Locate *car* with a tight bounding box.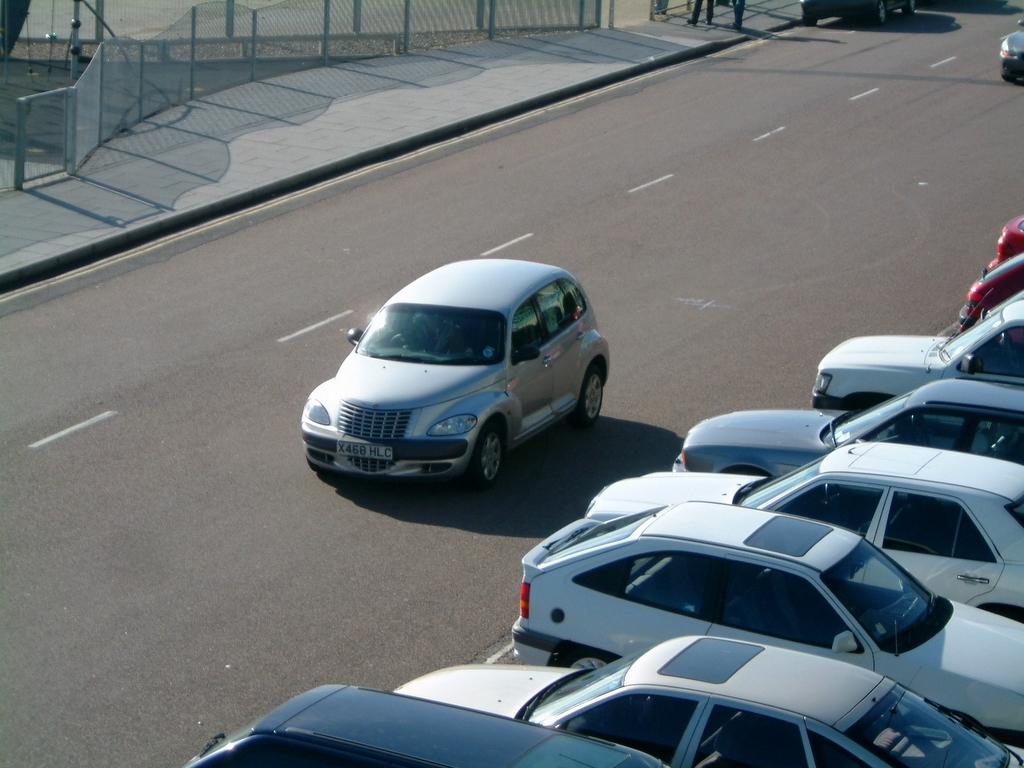
(515,504,1023,754).
